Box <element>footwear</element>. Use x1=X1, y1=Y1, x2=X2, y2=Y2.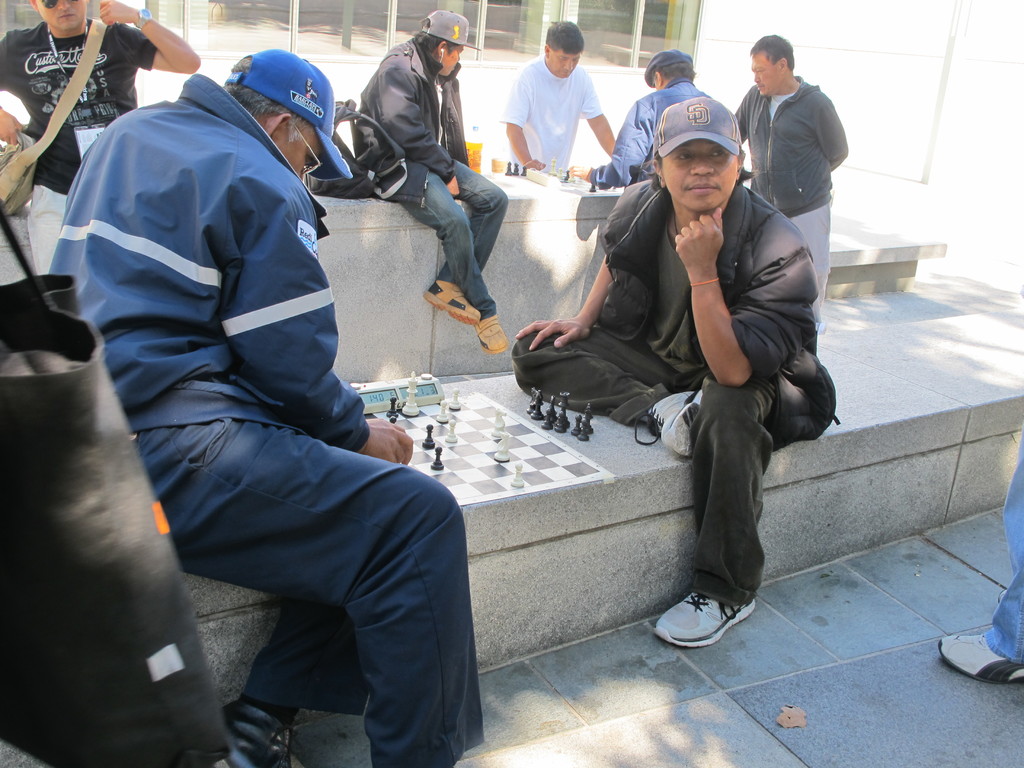
x1=645, y1=383, x2=703, y2=460.
